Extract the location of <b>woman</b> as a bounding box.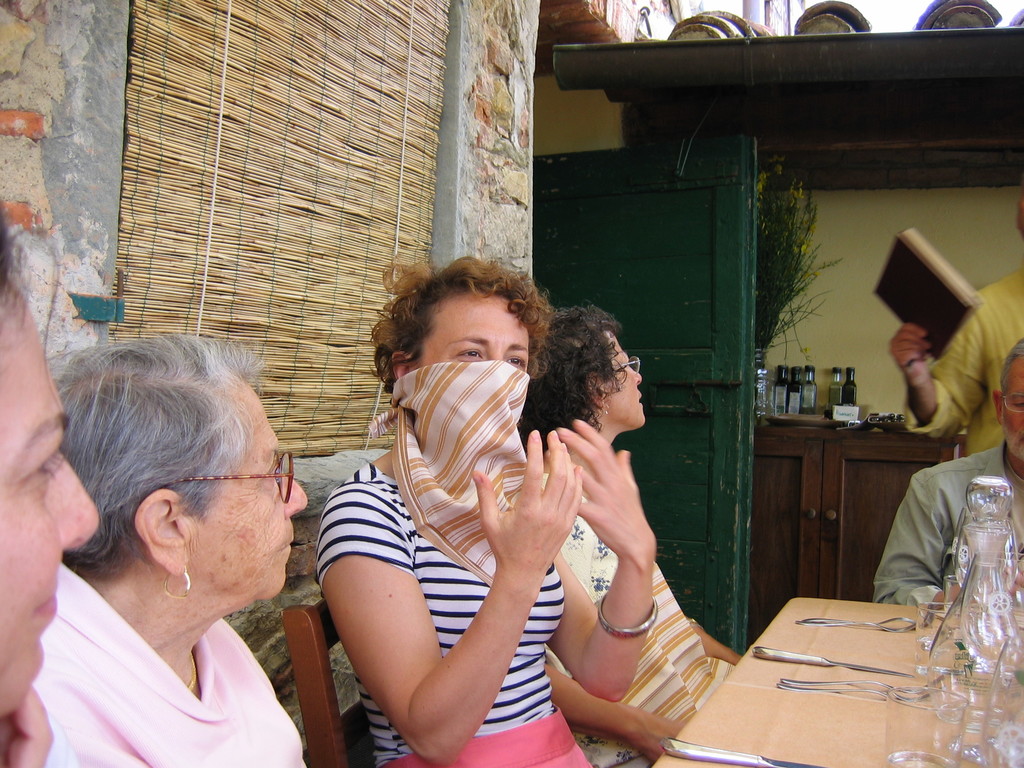
315/250/656/767.
